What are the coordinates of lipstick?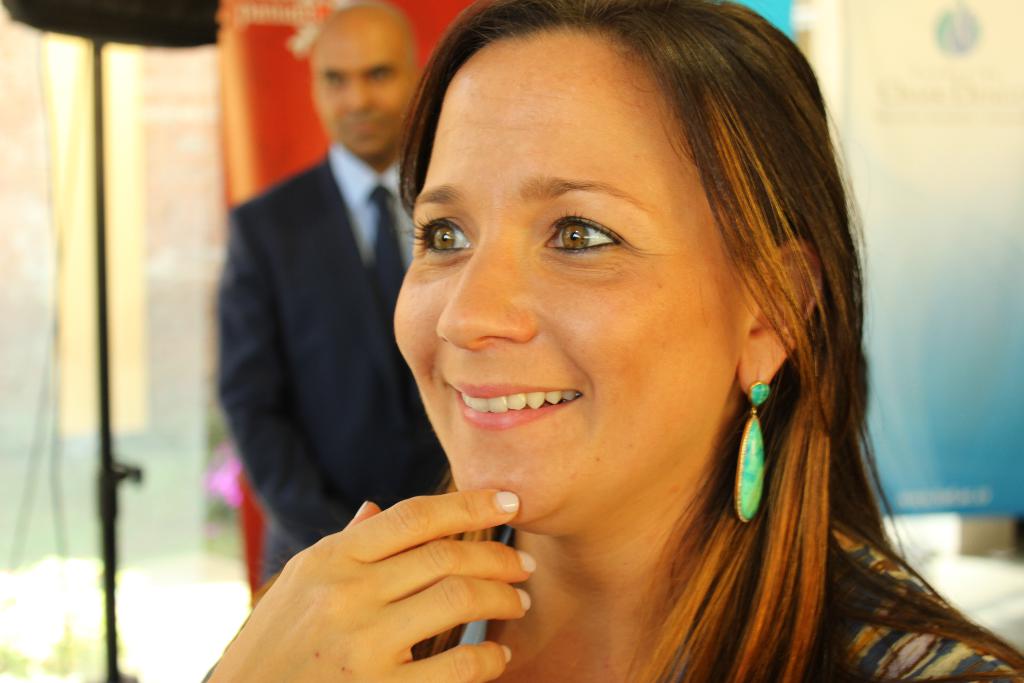
[x1=456, y1=378, x2=581, y2=432].
